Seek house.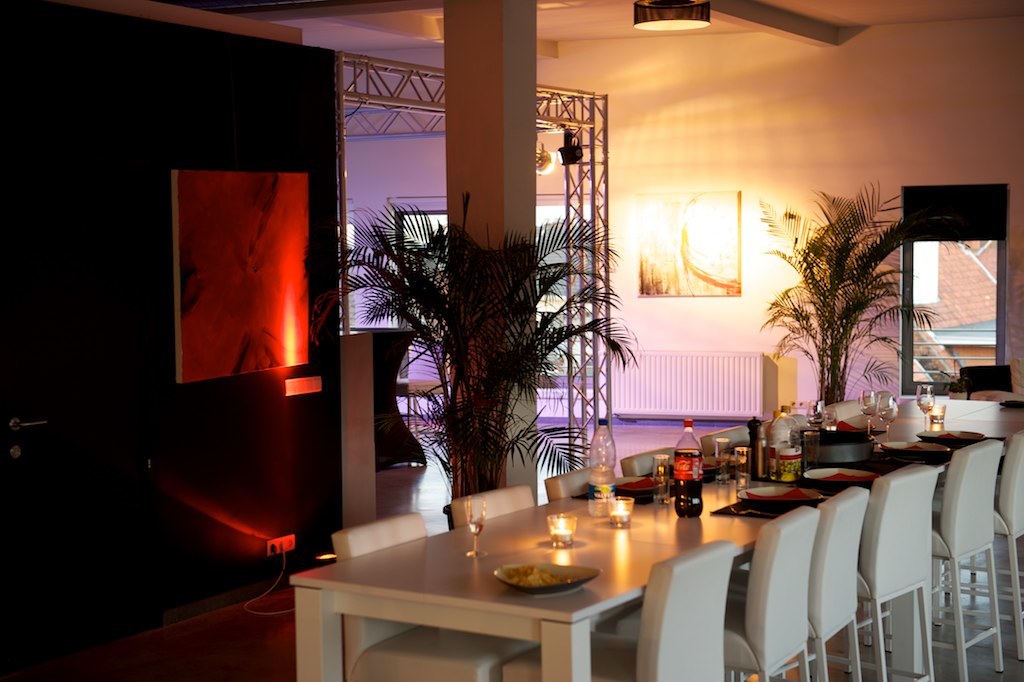
box=[0, 0, 1023, 681].
